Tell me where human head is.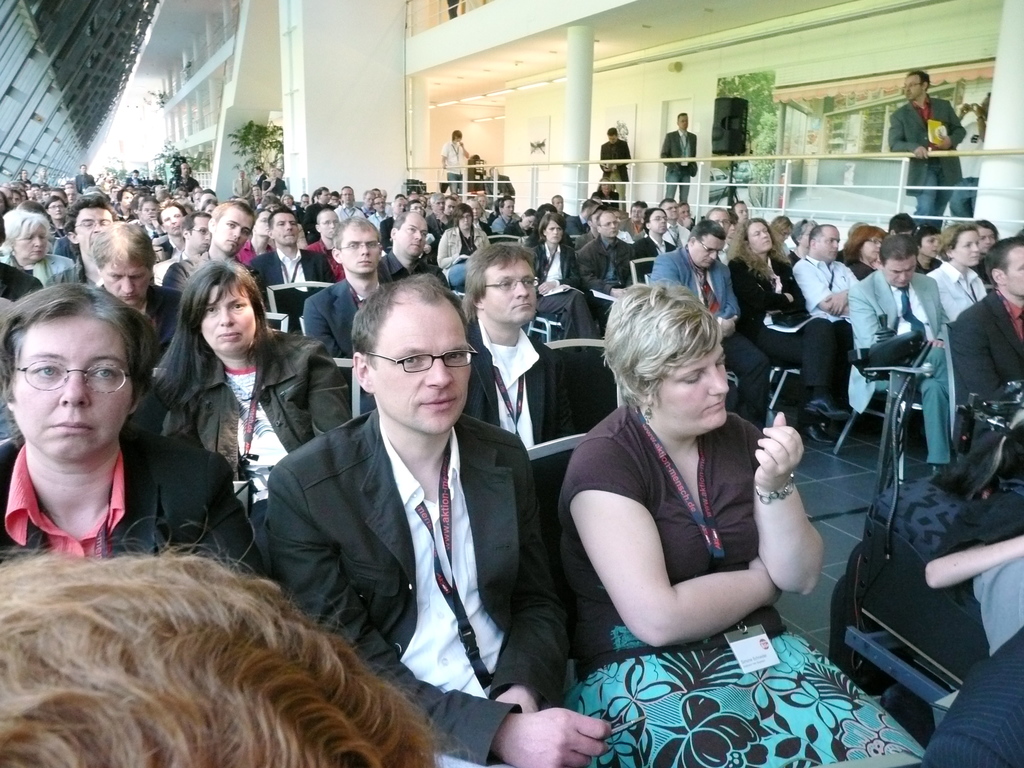
human head is at locate(730, 201, 749, 221).
